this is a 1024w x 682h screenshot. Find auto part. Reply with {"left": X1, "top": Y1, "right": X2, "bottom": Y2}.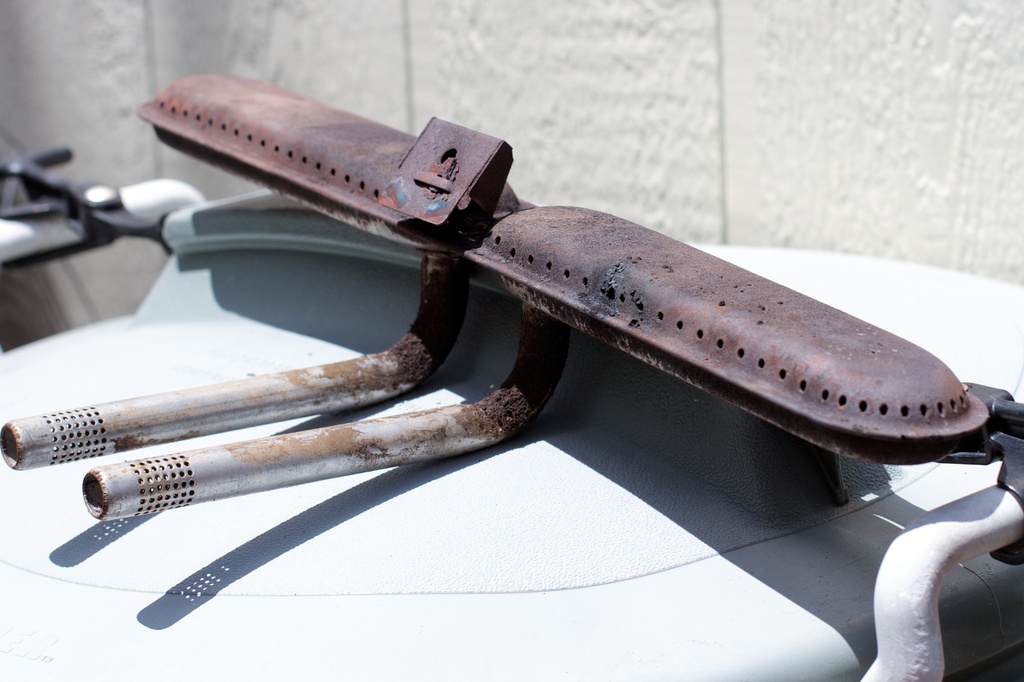
{"left": 465, "top": 200, "right": 987, "bottom": 468}.
